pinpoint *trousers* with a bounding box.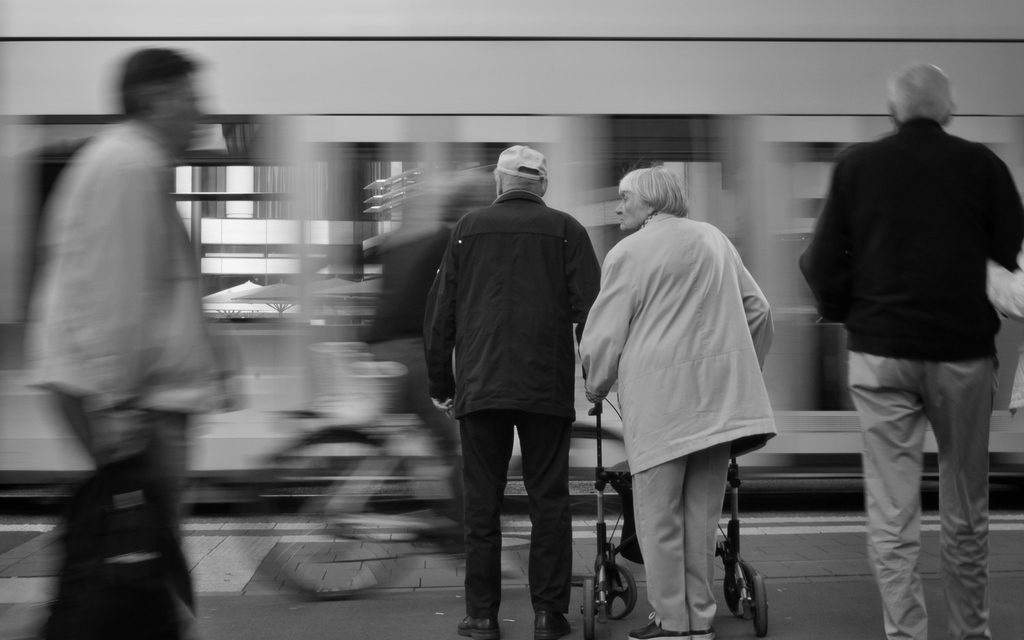
456 403 577 621.
